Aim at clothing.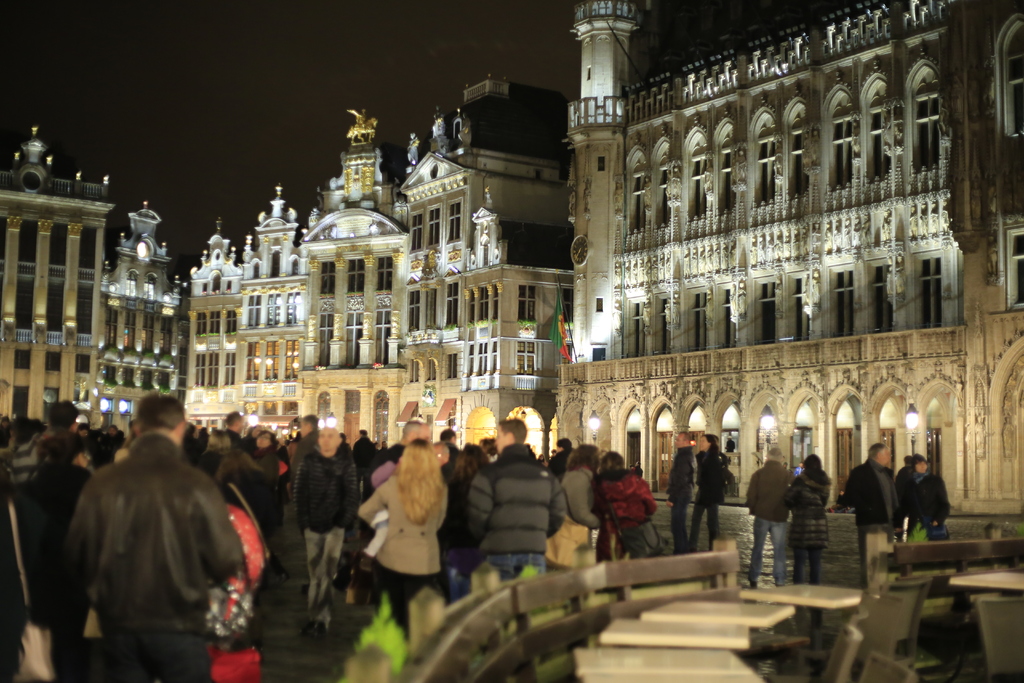
Aimed at bbox=(844, 462, 901, 575).
